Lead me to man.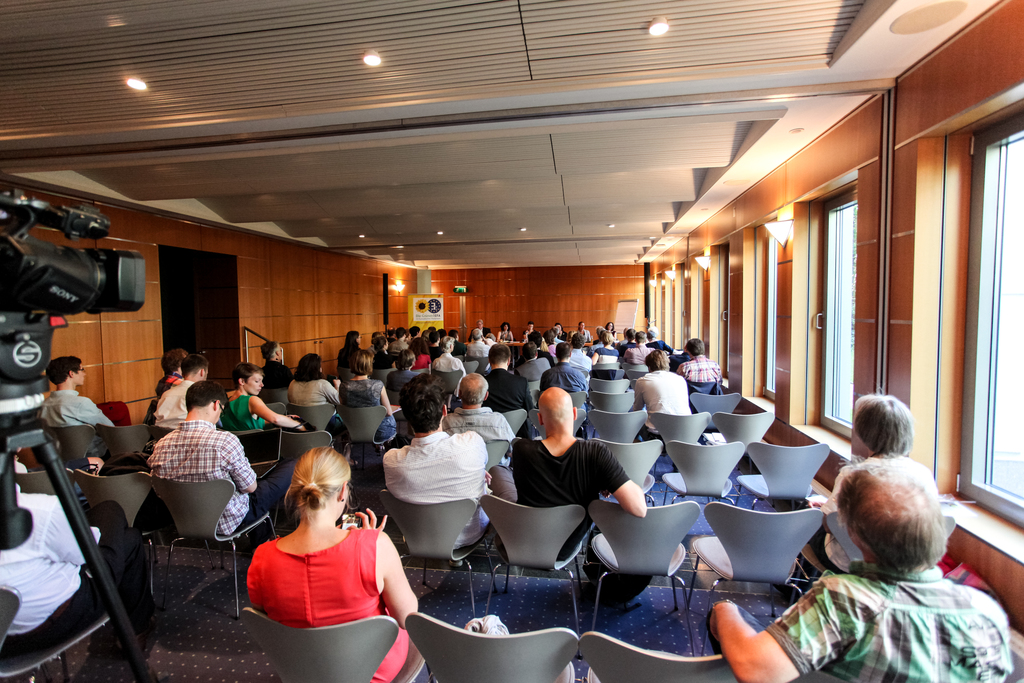
Lead to <box>143,383,309,539</box>.
